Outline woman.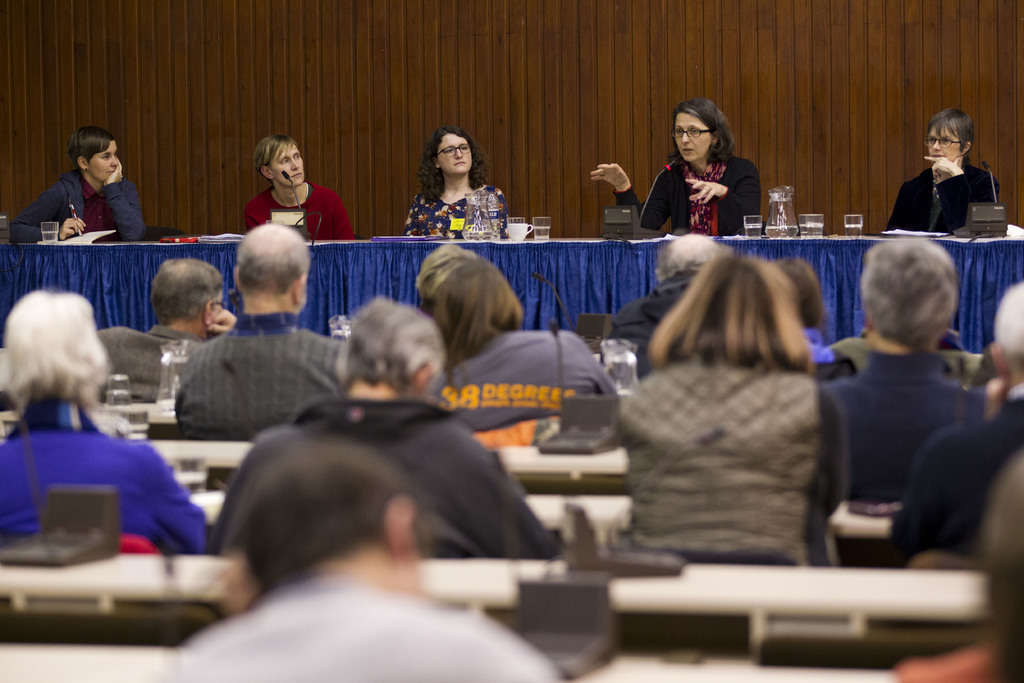
Outline: [604, 243, 849, 579].
